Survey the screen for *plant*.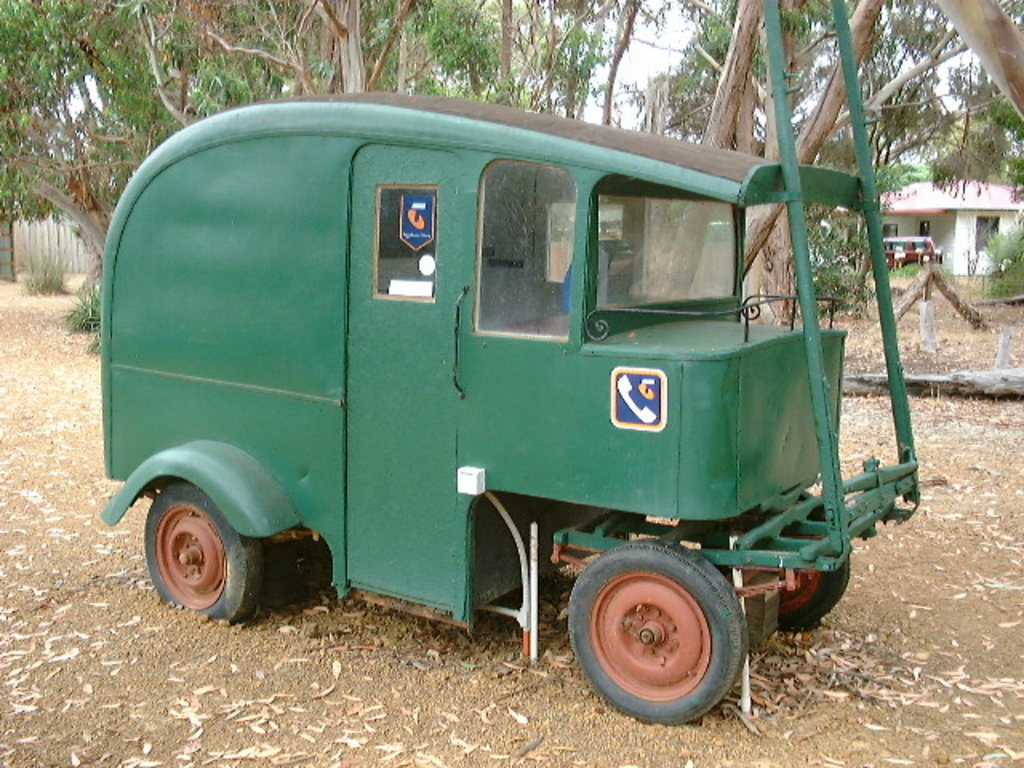
Survey found: 802, 200, 882, 314.
